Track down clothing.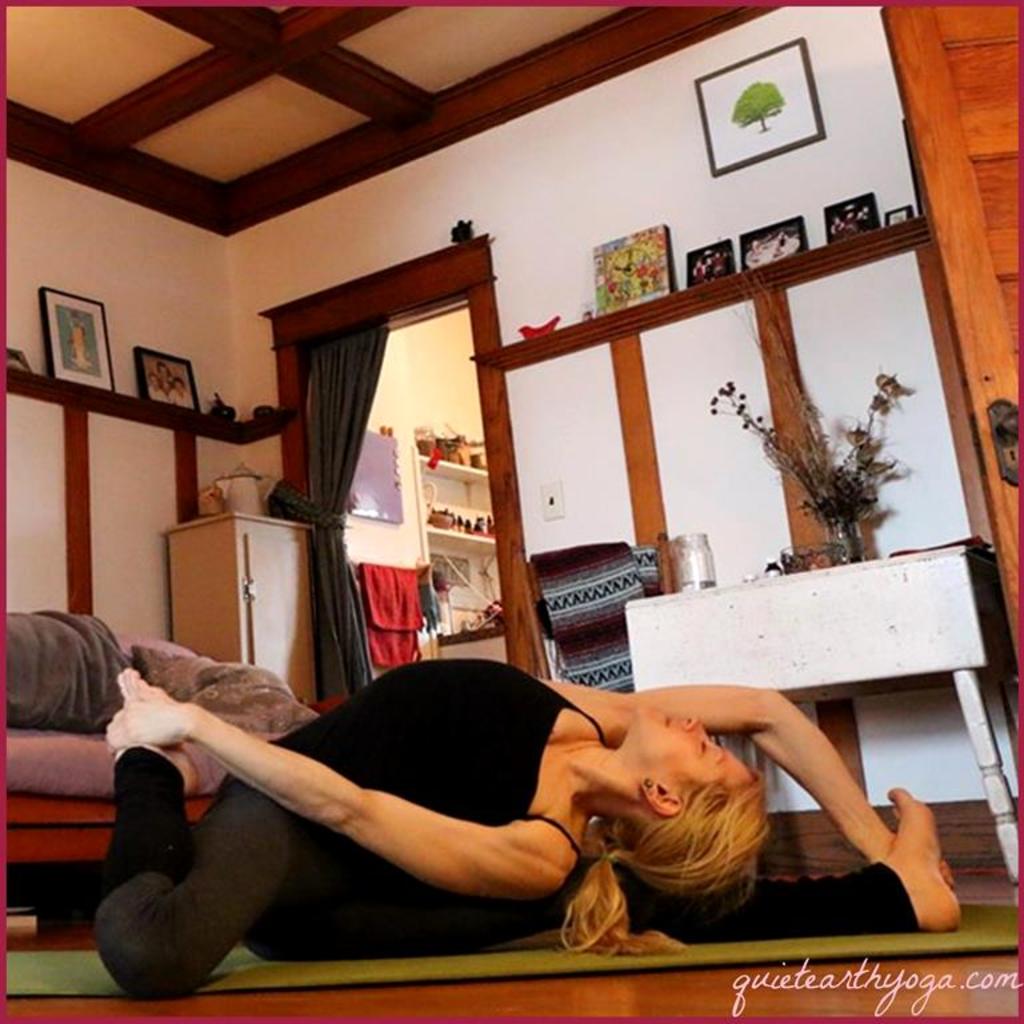
Tracked to <box>91,657,919,996</box>.
